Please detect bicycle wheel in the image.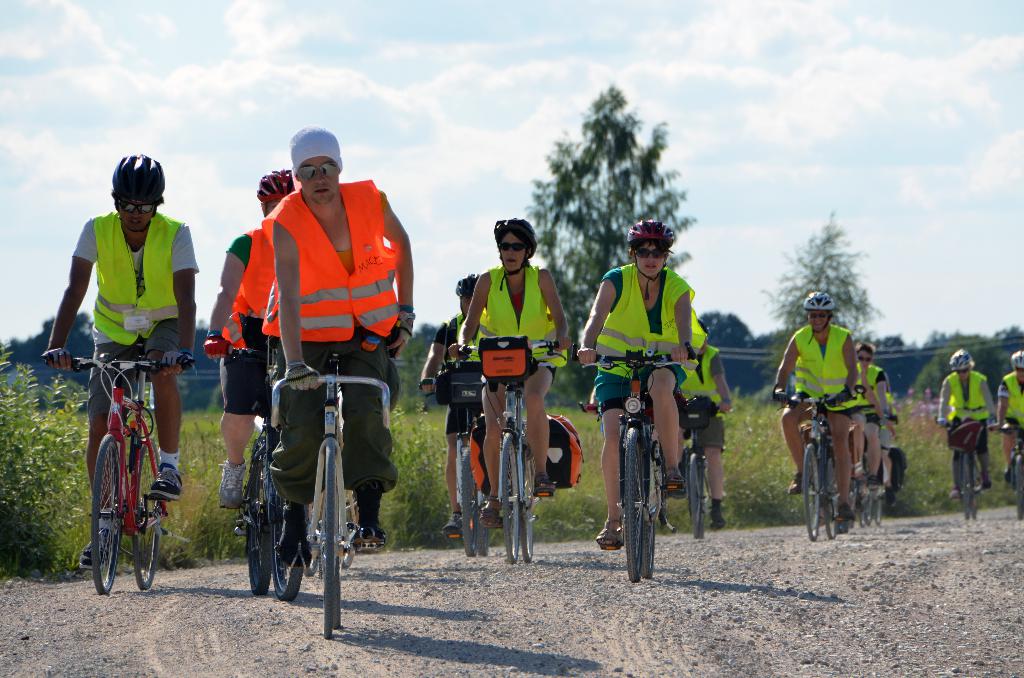
454,439,476,562.
